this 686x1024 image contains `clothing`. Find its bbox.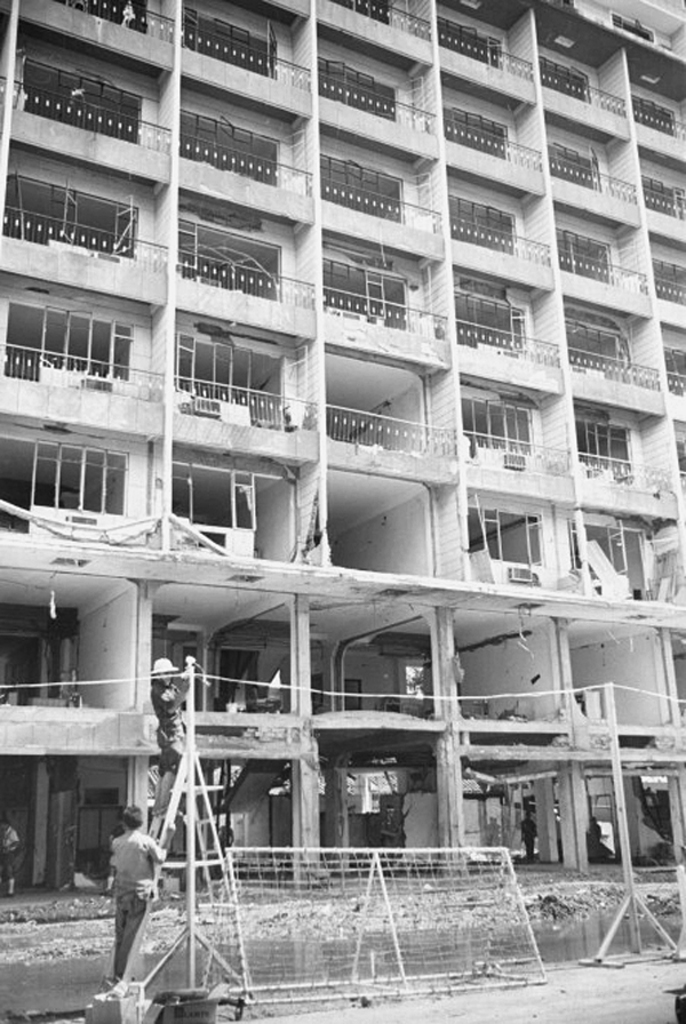
box(217, 822, 228, 849).
